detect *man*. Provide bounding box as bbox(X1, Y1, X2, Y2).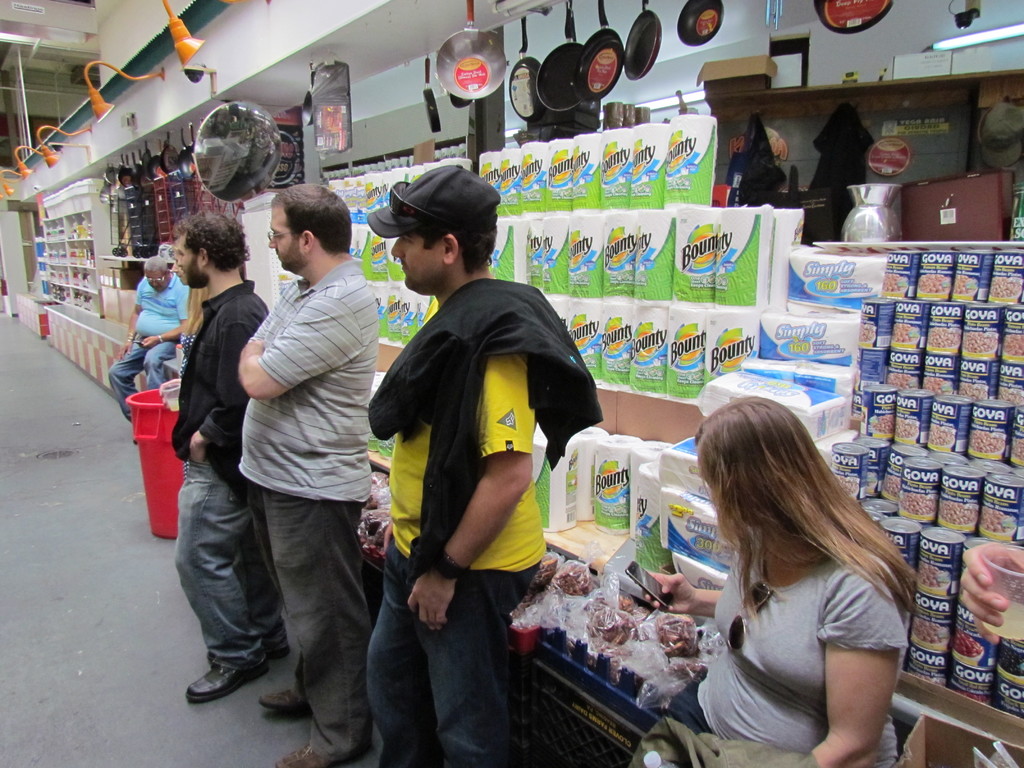
bbox(348, 160, 564, 767).
